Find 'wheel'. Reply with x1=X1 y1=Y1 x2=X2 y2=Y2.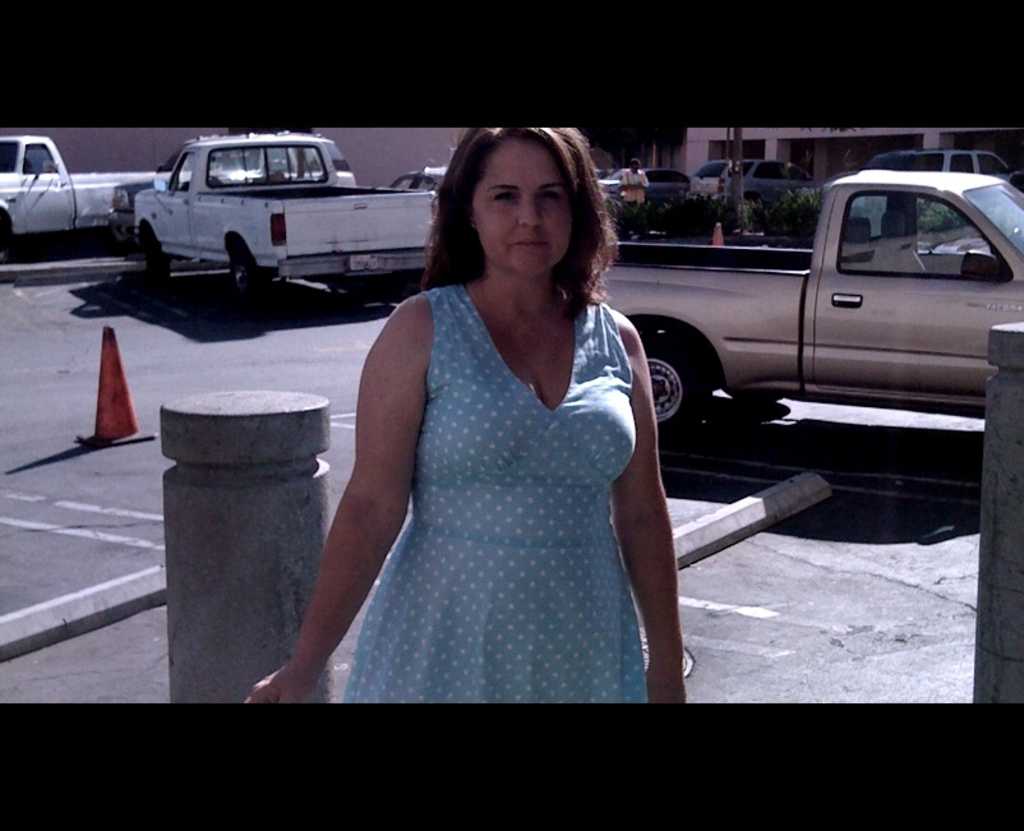
x1=139 y1=220 x2=172 y2=285.
